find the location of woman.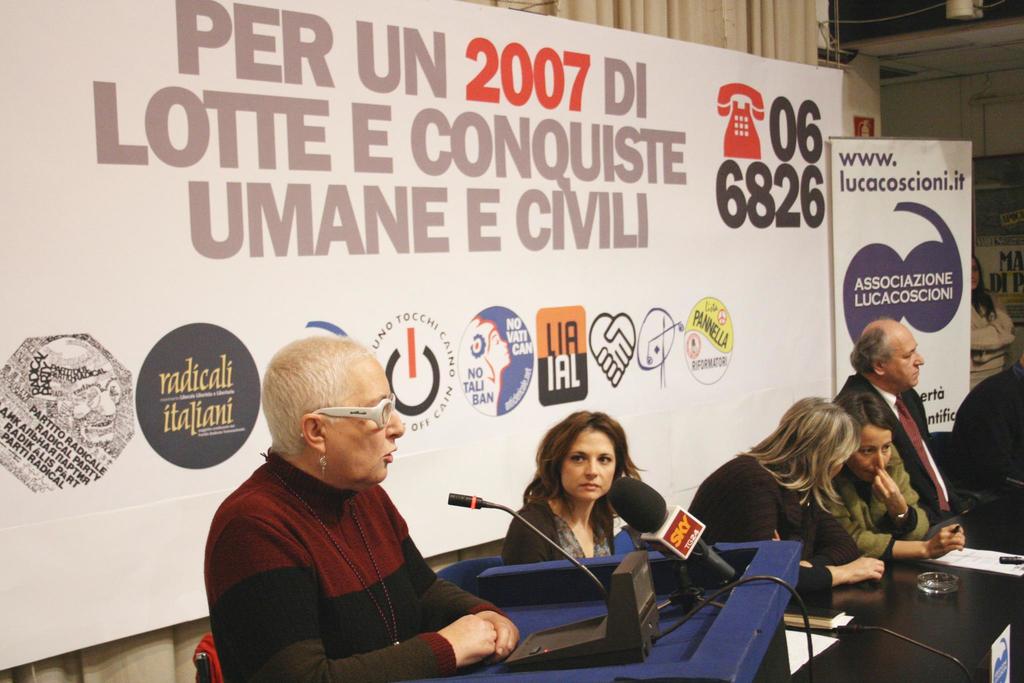
Location: <box>203,333,510,682</box>.
